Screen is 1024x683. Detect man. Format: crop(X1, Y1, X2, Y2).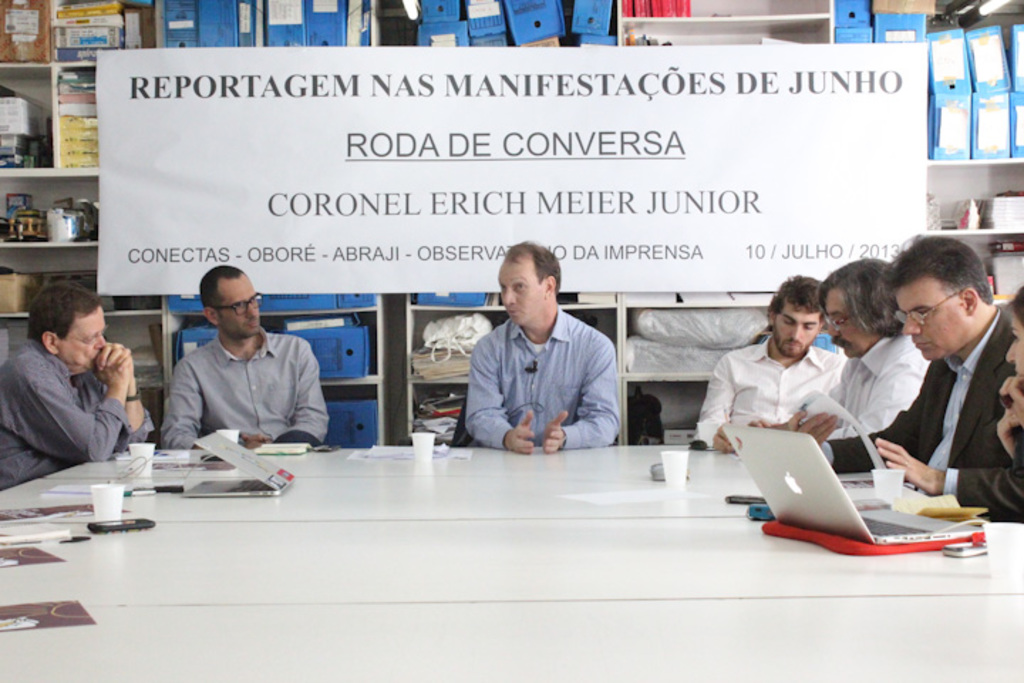
crop(738, 248, 934, 444).
